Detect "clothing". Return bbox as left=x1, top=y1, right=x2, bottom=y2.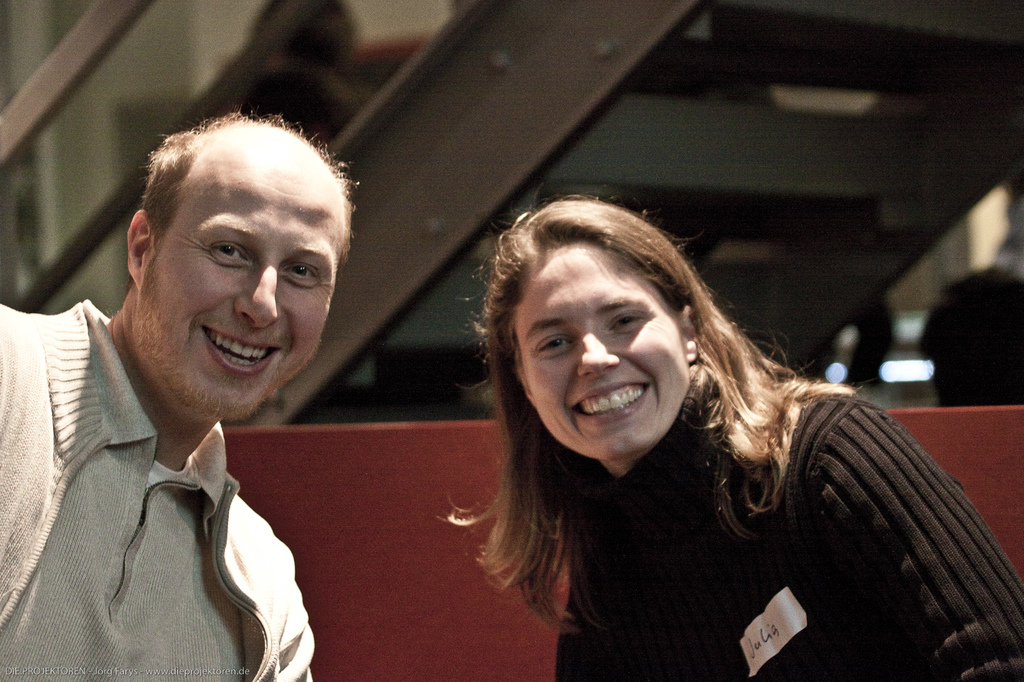
left=8, top=289, right=364, bottom=675.
